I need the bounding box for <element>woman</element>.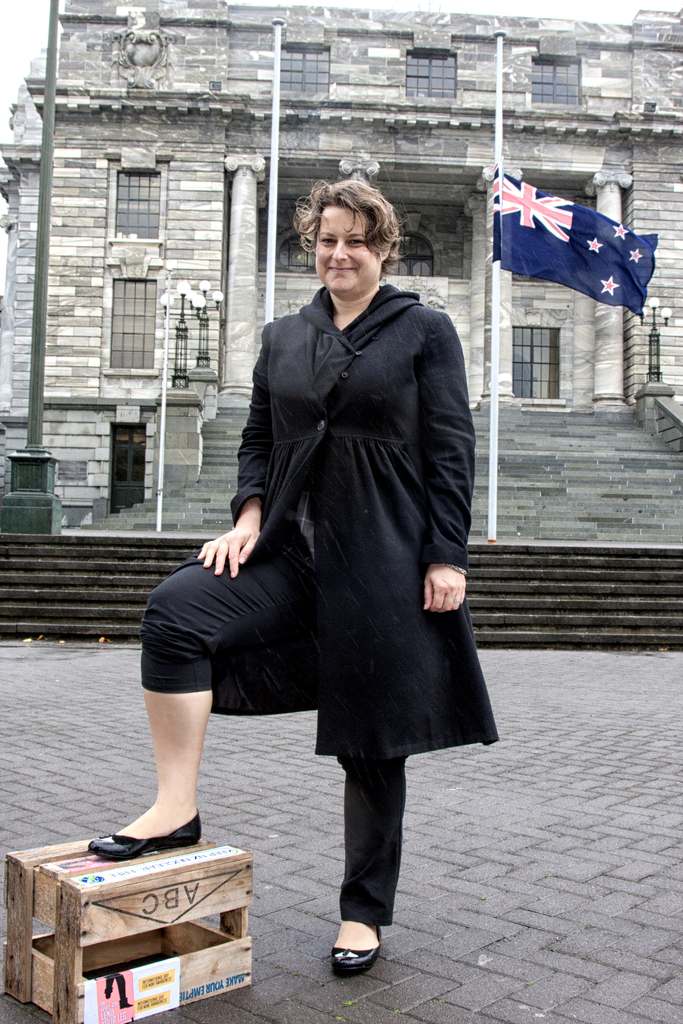
Here it is: 90, 173, 477, 979.
